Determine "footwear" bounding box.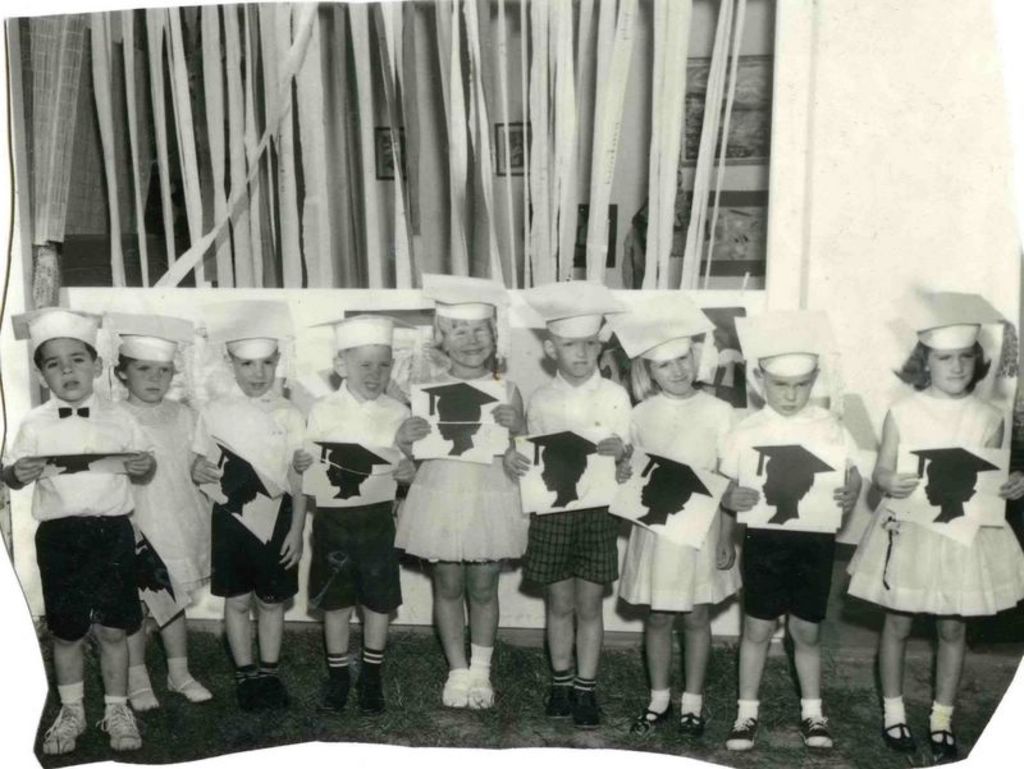
Determined: x1=440, y1=669, x2=470, y2=711.
